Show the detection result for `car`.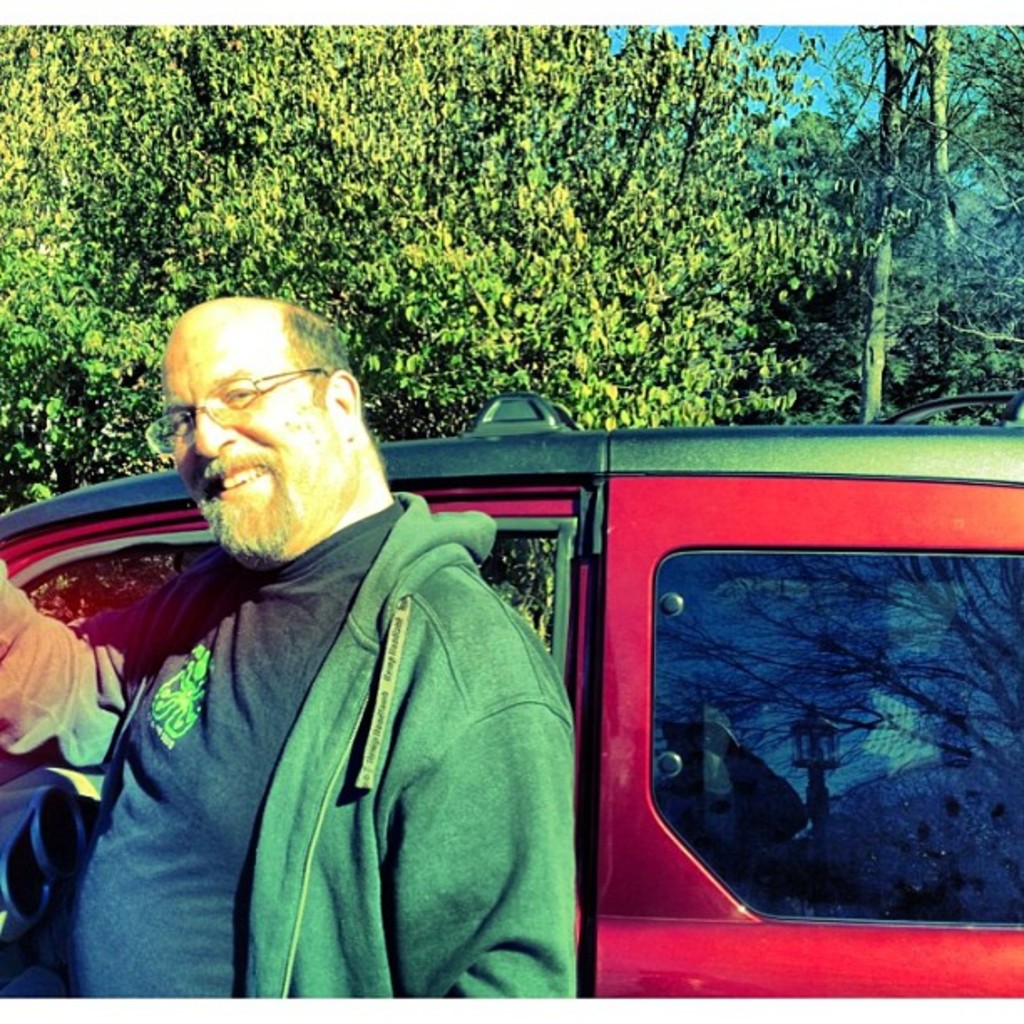
0,388,1022,1022.
